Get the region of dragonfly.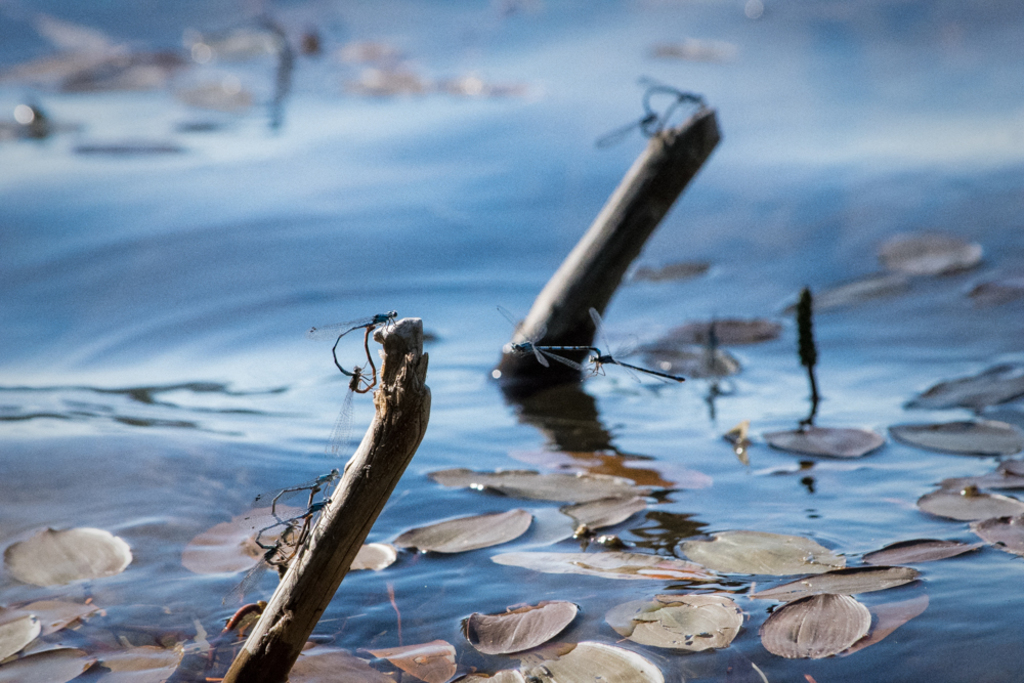
l=592, t=302, r=690, b=389.
